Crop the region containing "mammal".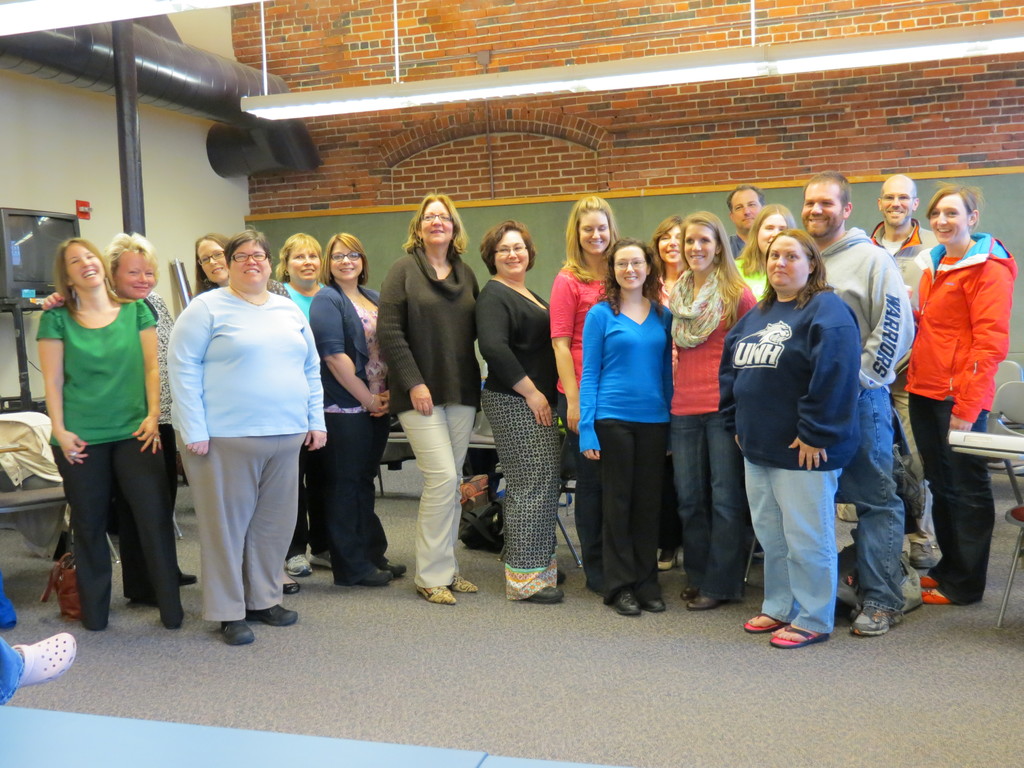
Crop region: (x1=308, y1=228, x2=380, y2=590).
